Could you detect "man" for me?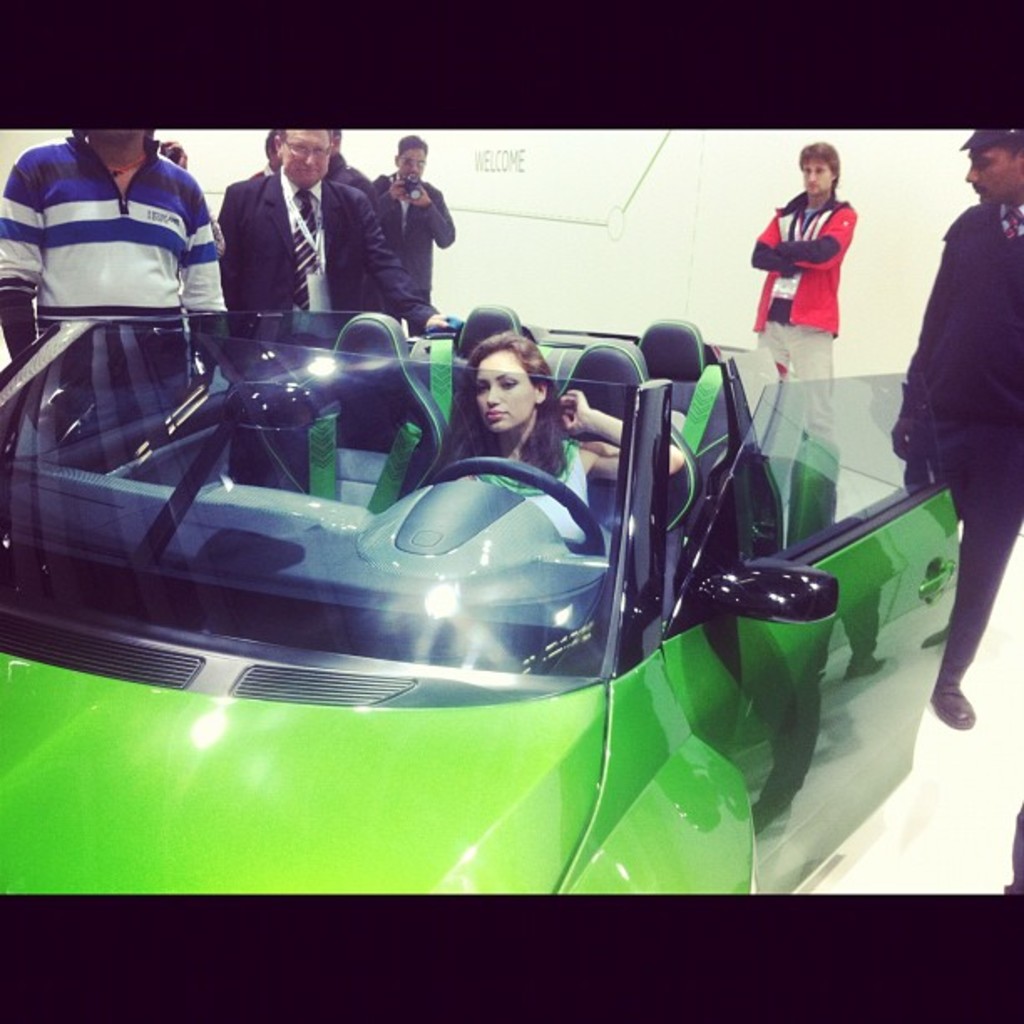
Detection result: box(371, 122, 462, 308).
